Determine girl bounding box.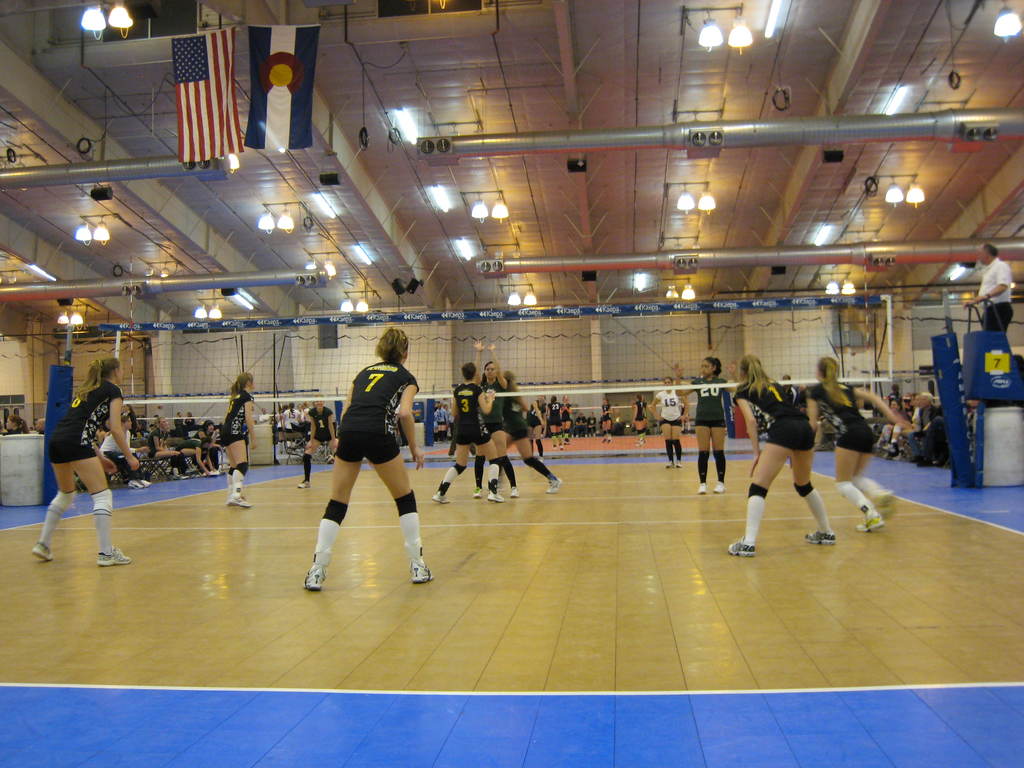
Determined: (300, 324, 435, 595).
